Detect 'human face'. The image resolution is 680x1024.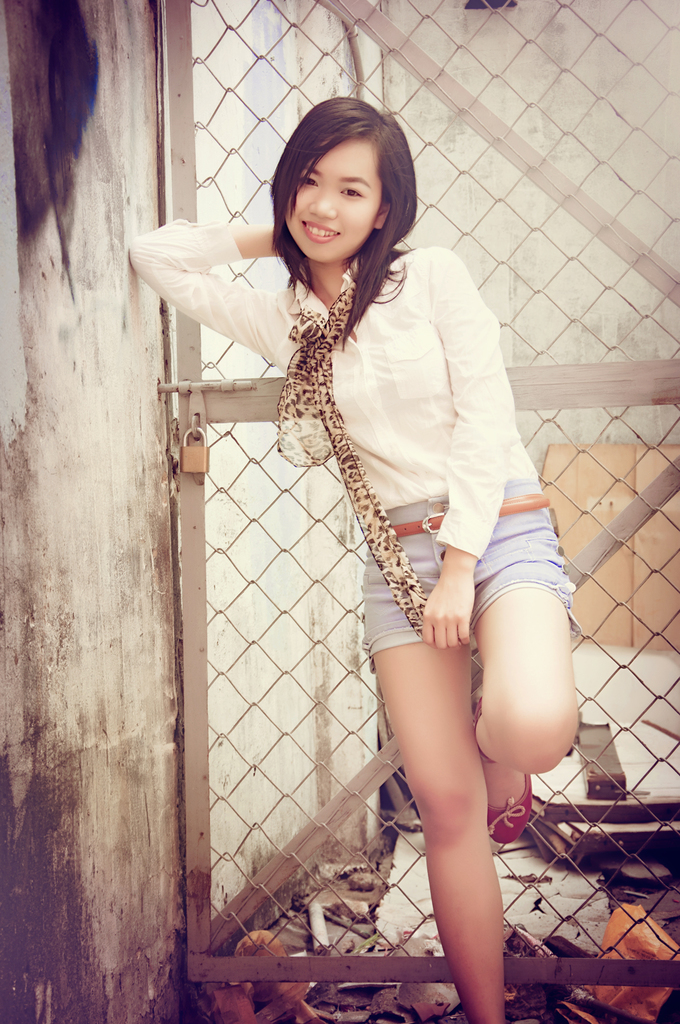
[left=285, top=132, right=382, bottom=266].
